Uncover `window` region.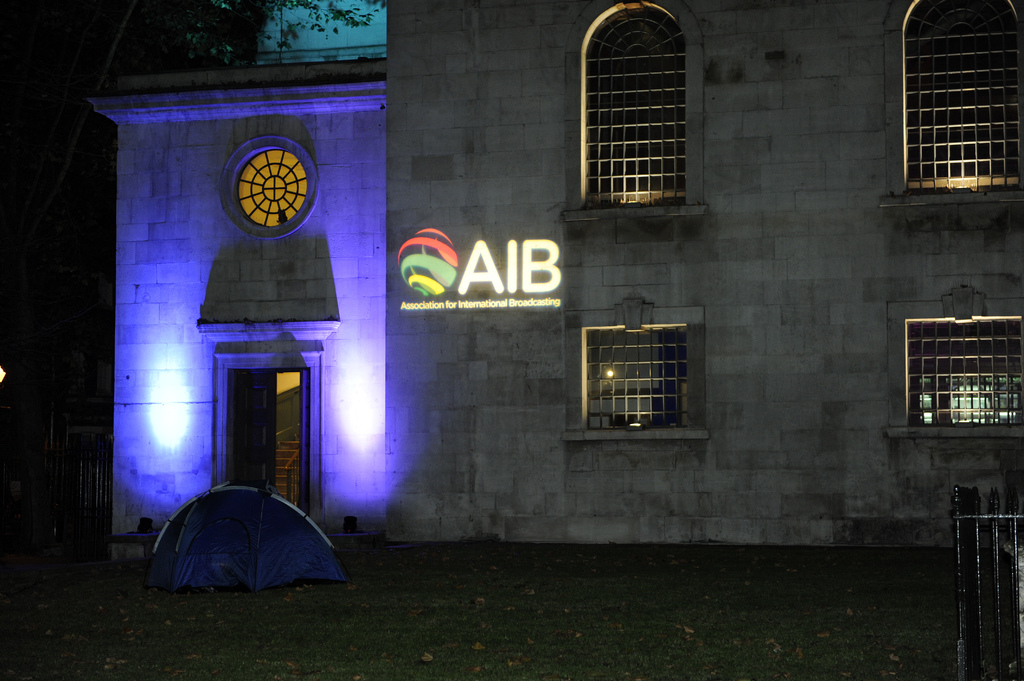
Uncovered: 906/0/1023/199.
